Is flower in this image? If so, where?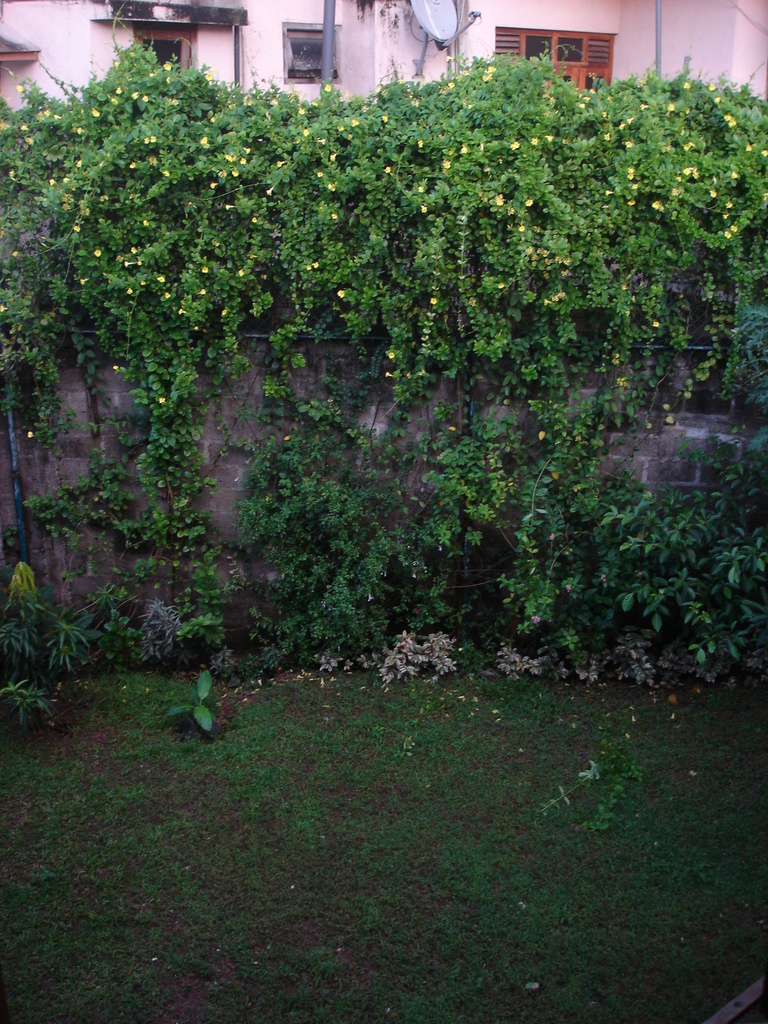
Yes, at l=161, t=292, r=170, b=299.
